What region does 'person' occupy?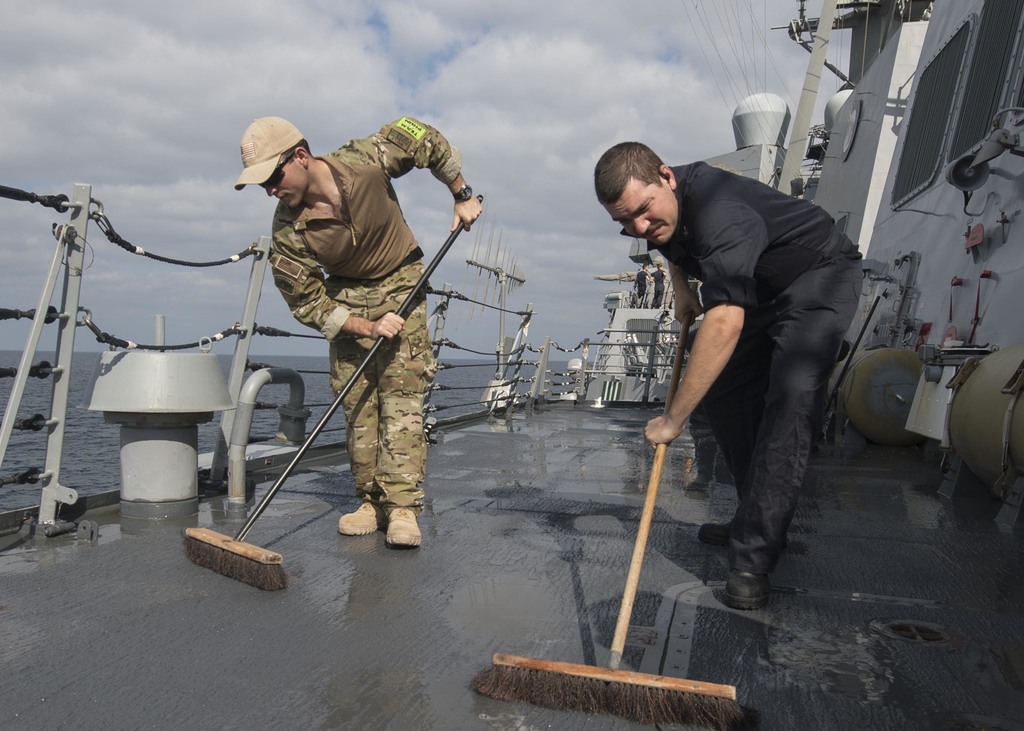
locate(228, 110, 486, 549).
